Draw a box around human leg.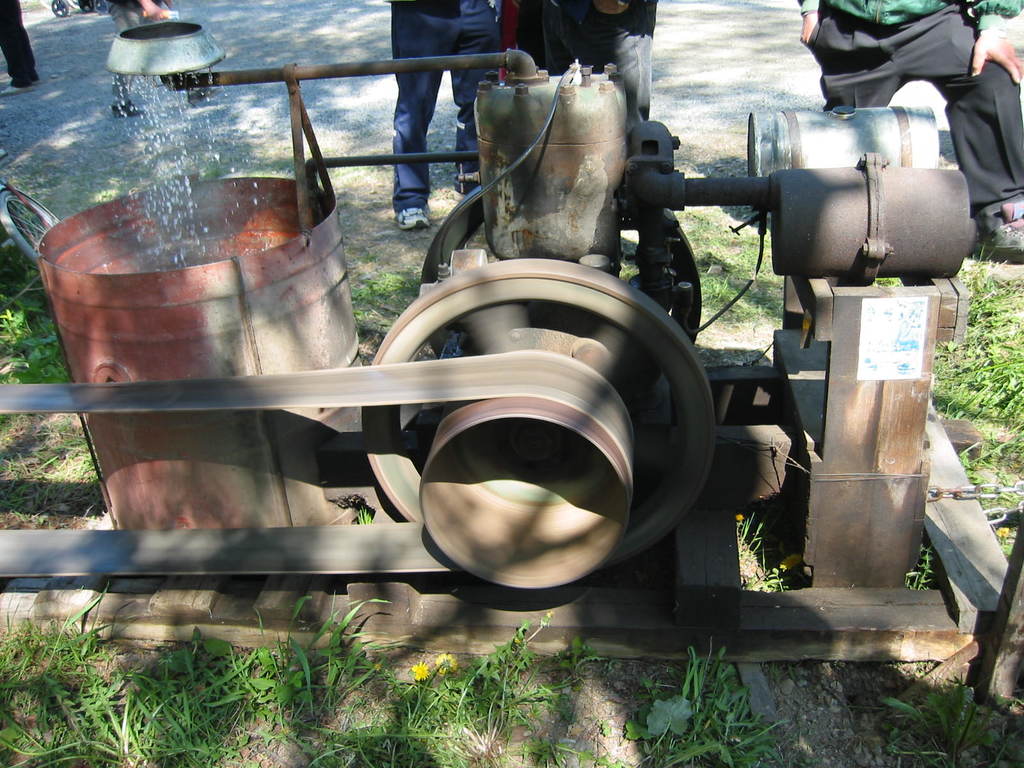
938, 4, 1023, 269.
